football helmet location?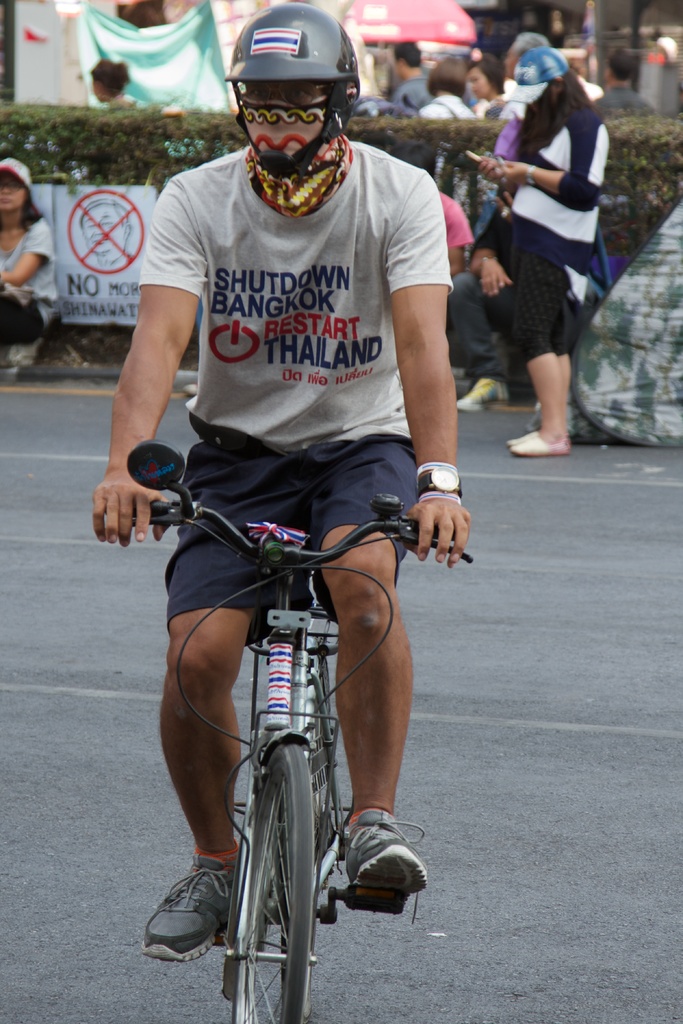
bbox(231, 19, 354, 155)
